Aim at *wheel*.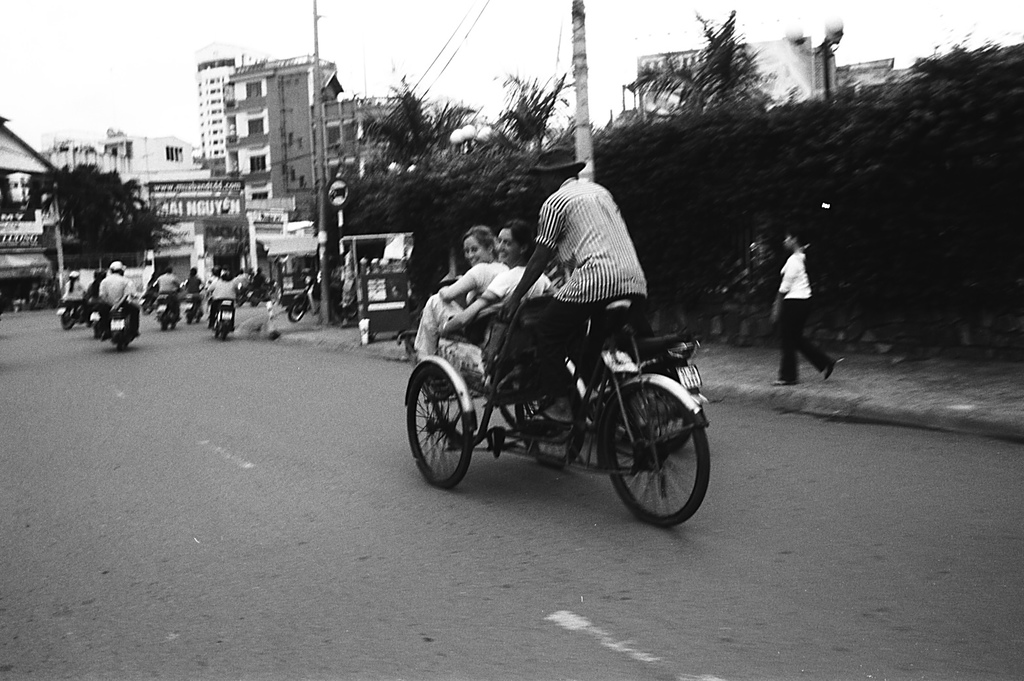
Aimed at [113, 335, 129, 349].
